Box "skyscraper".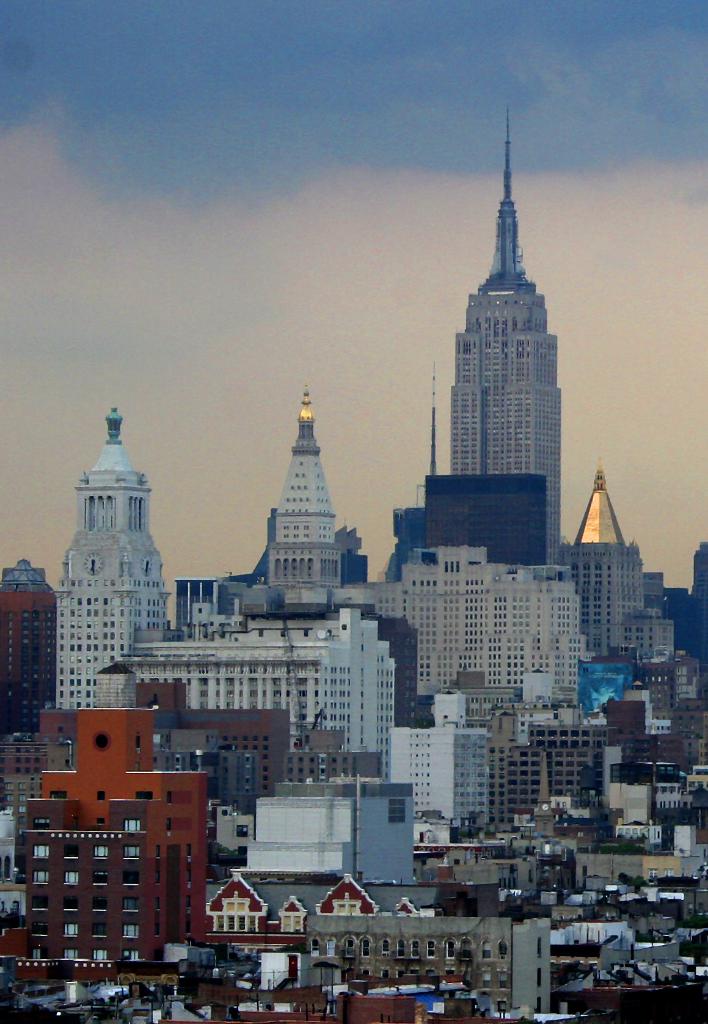
<region>428, 159, 580, 543</region>.
